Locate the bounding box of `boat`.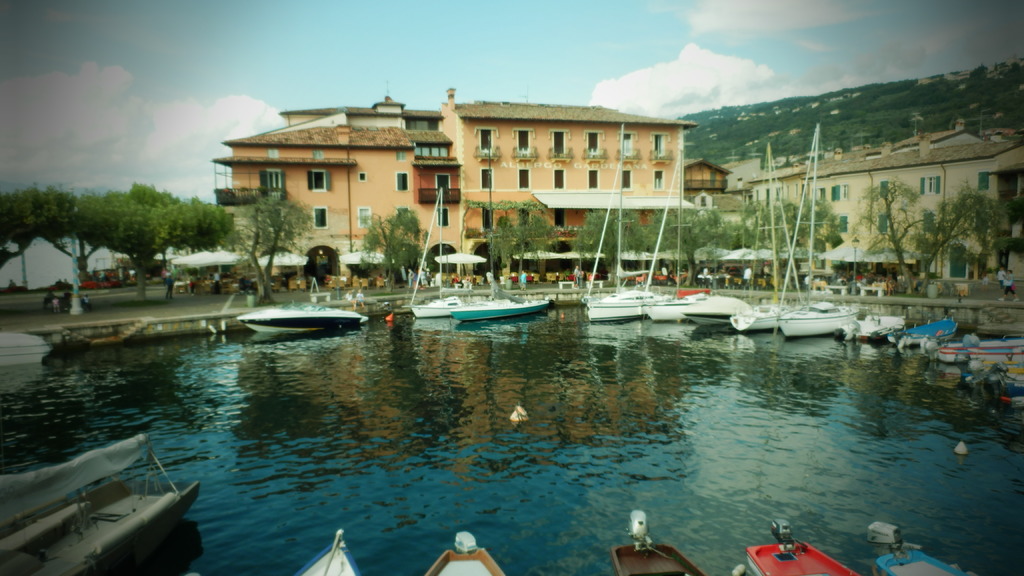
Bounding box: [left=10, top=432, right=193, bottom=555].
